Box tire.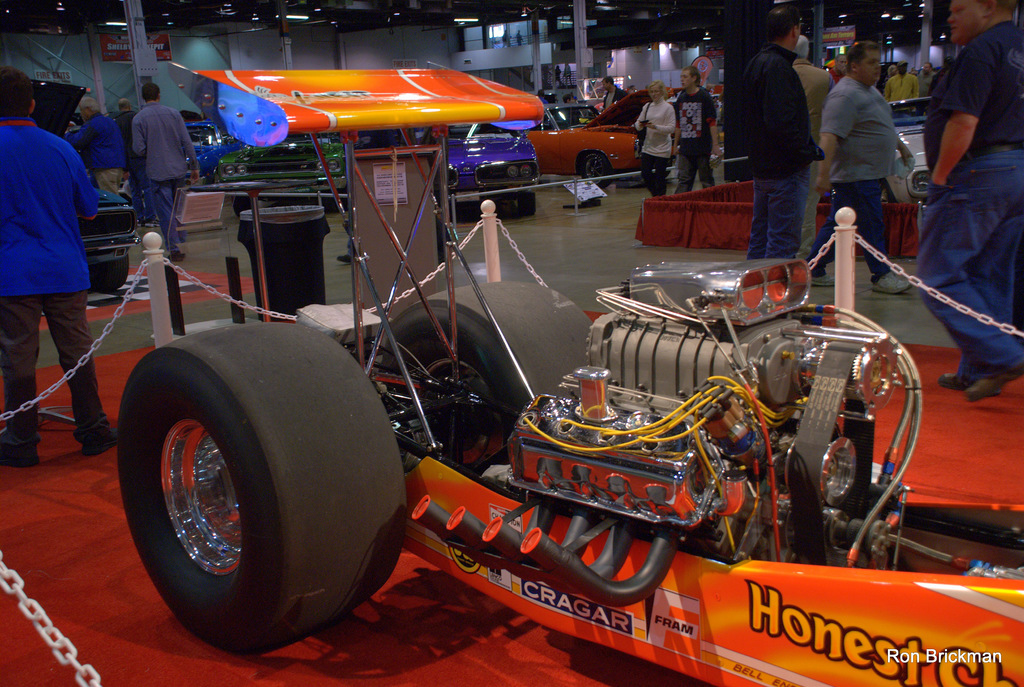
box(232, 196, 252, 216).
